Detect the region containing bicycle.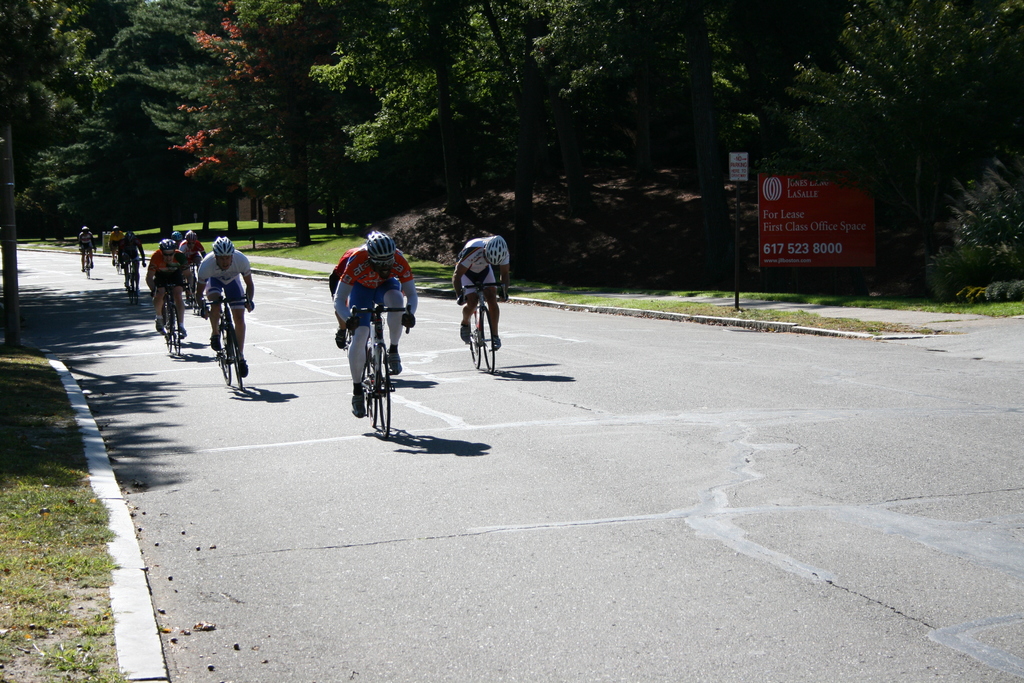
70,242,98,280.
